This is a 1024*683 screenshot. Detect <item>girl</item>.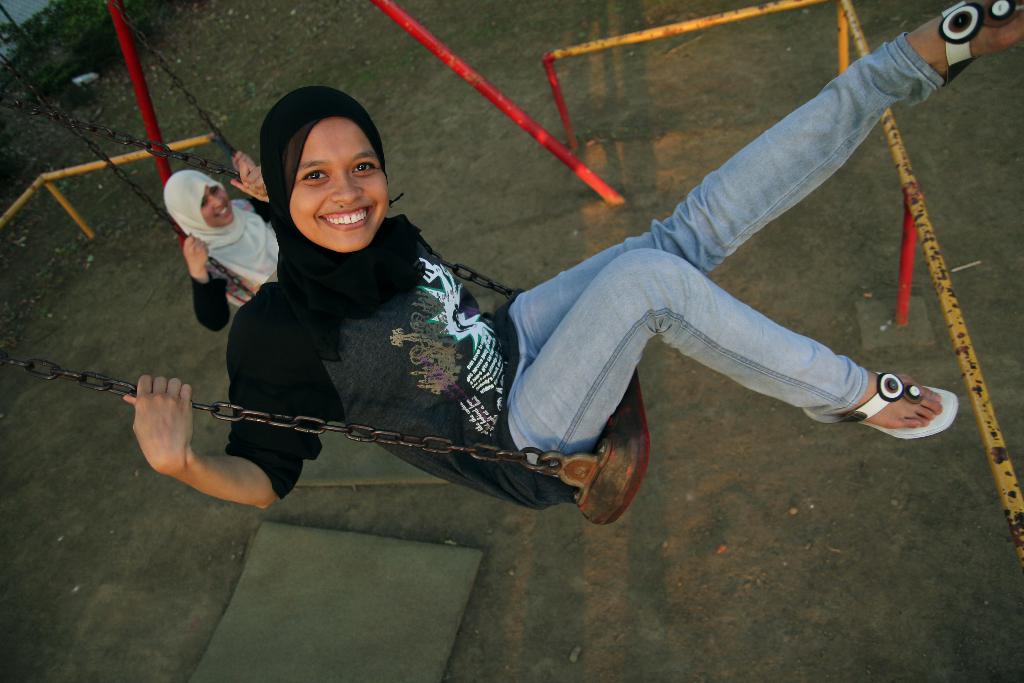
detection(115, 0, 1023, 508).
